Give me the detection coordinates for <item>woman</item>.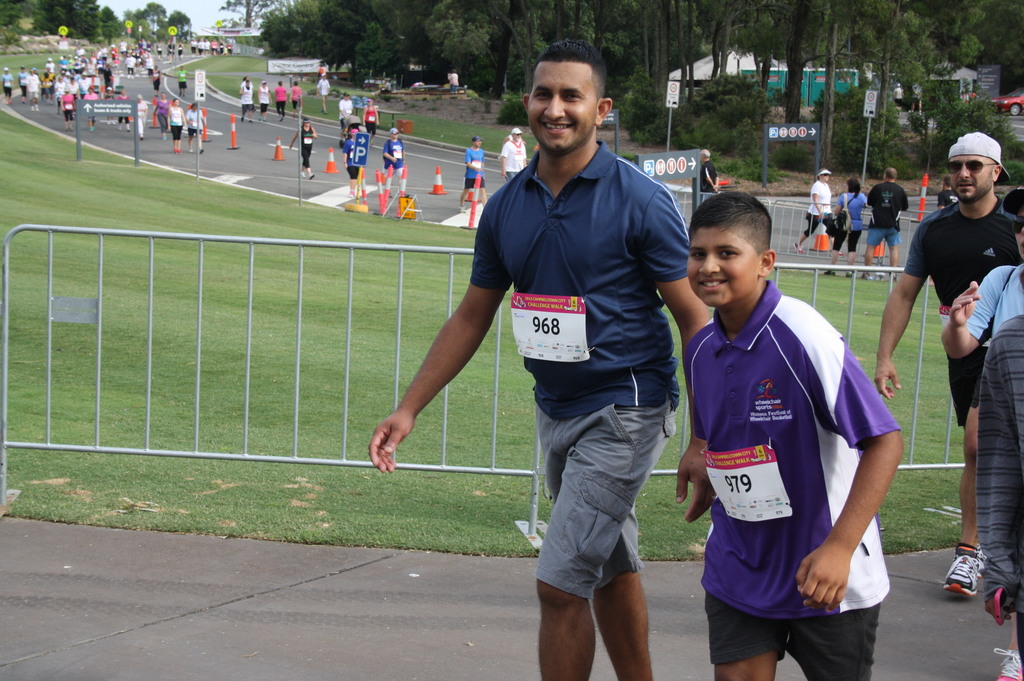
region(161, 95, 187, 157).
